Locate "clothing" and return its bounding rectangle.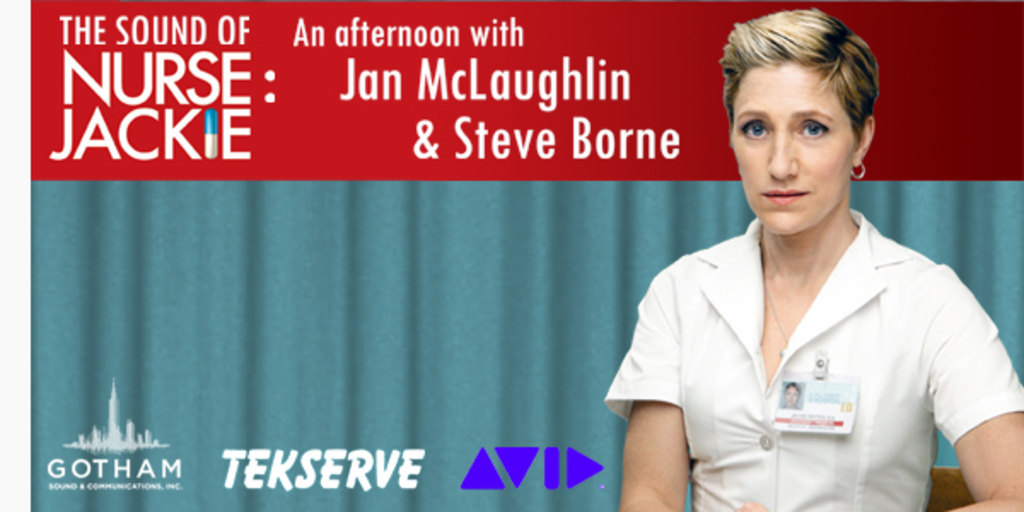
select_region(625, 174, 1005, 492).
